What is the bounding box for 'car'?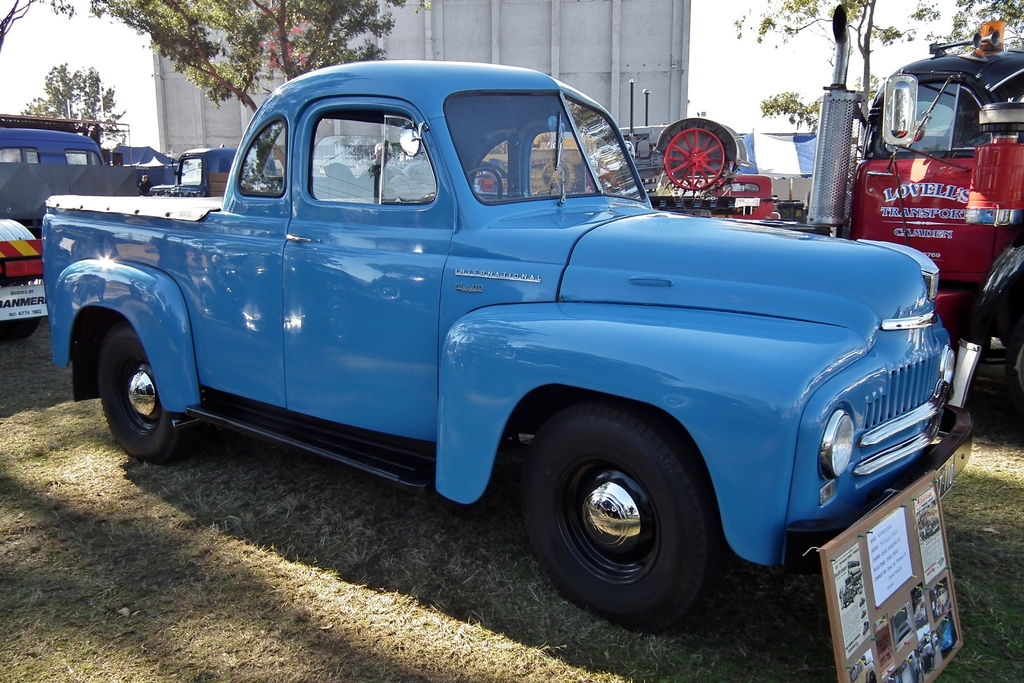
pyautogui.locateOnScreen(98, 71, 943, 627).
